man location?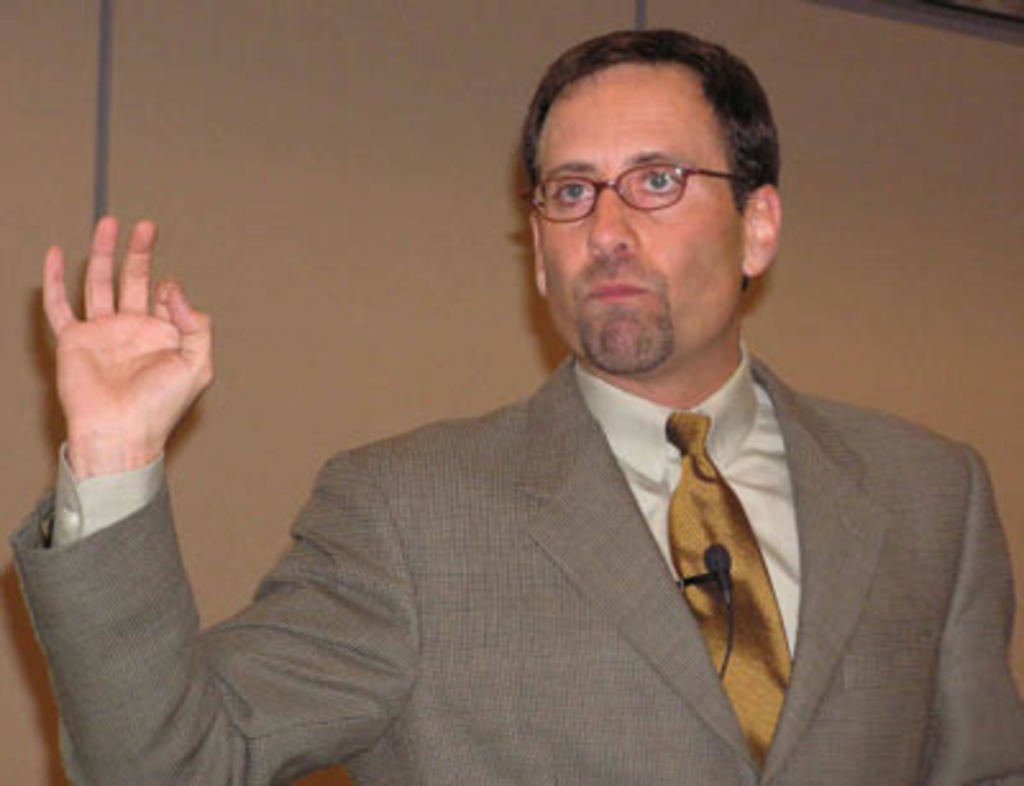
(left=82, top=54, right=1016, bottom=768)
